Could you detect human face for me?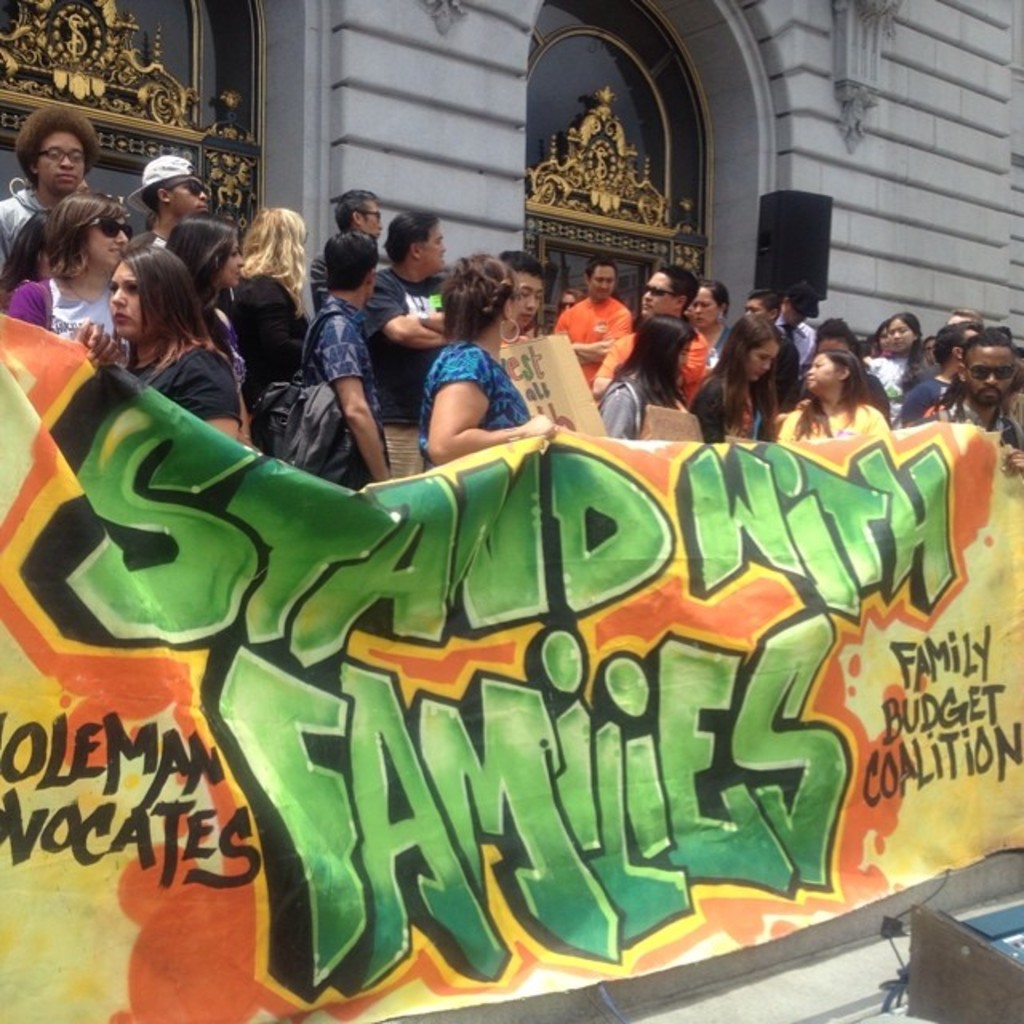
Detection result: Rect(213, 237, 245, 294).
